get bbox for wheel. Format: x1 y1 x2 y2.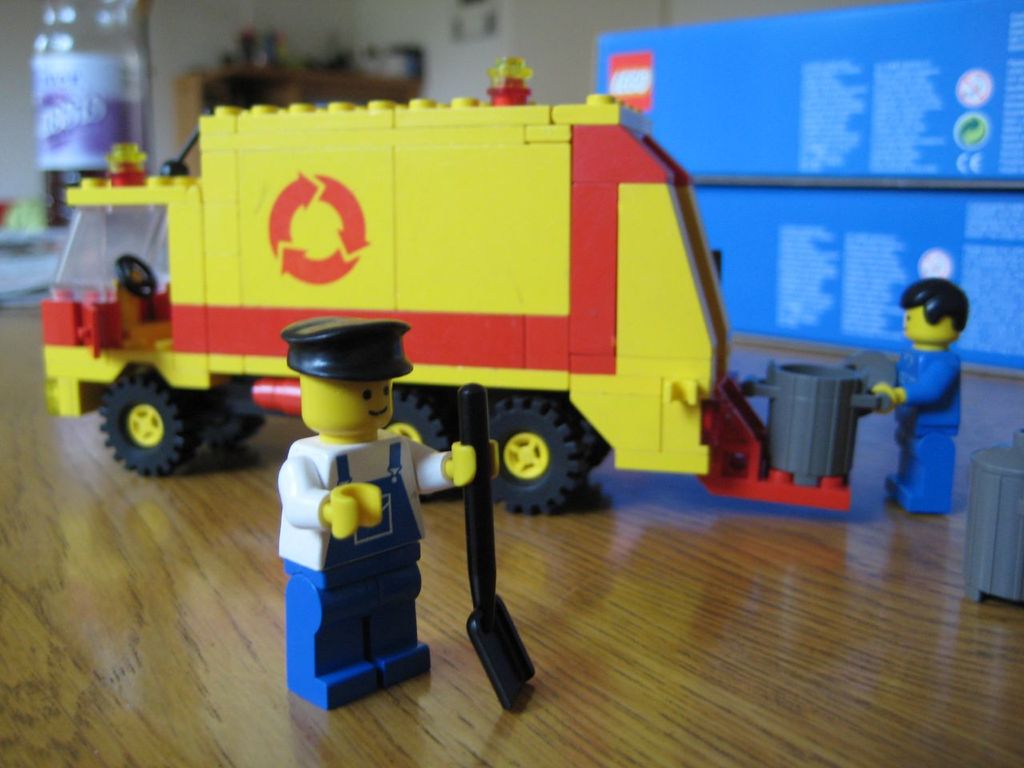
206 398 262 450.
